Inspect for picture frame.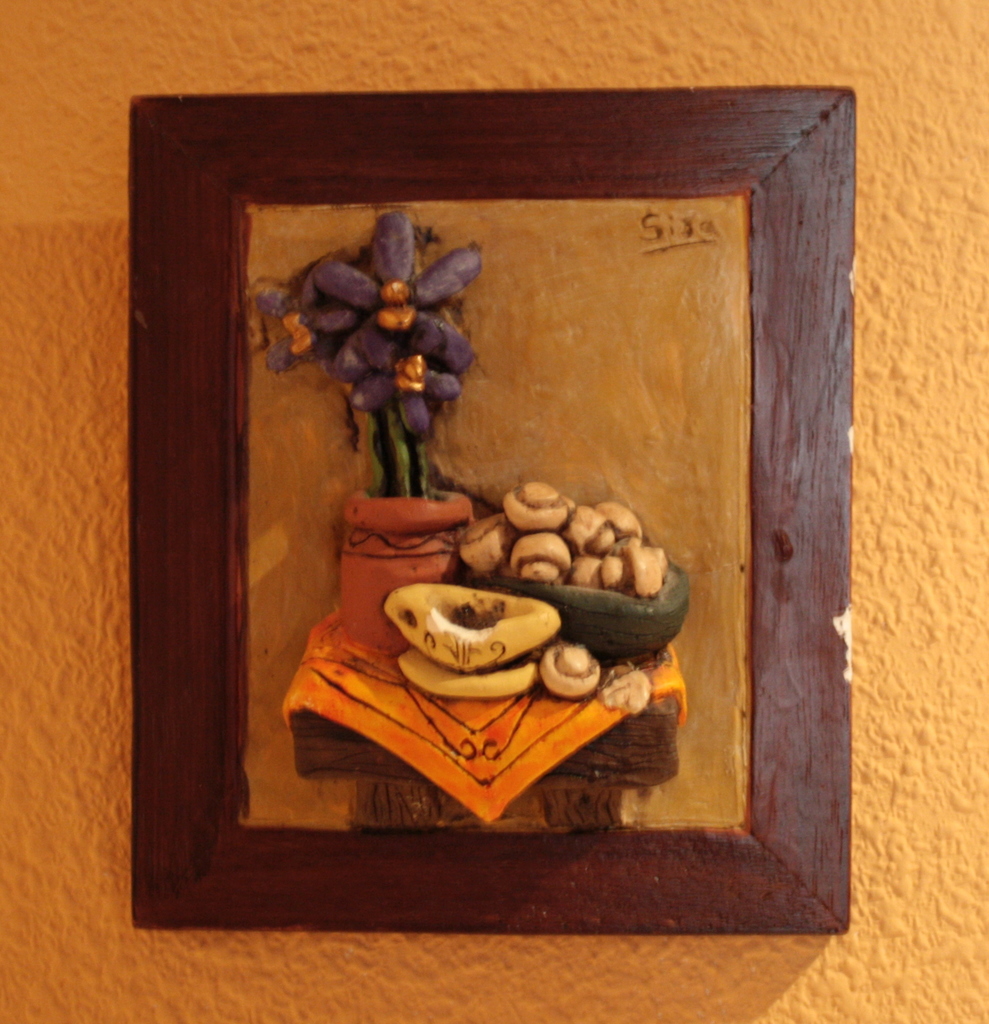
Inspection: bbox=[119, 109, 865, 914].
